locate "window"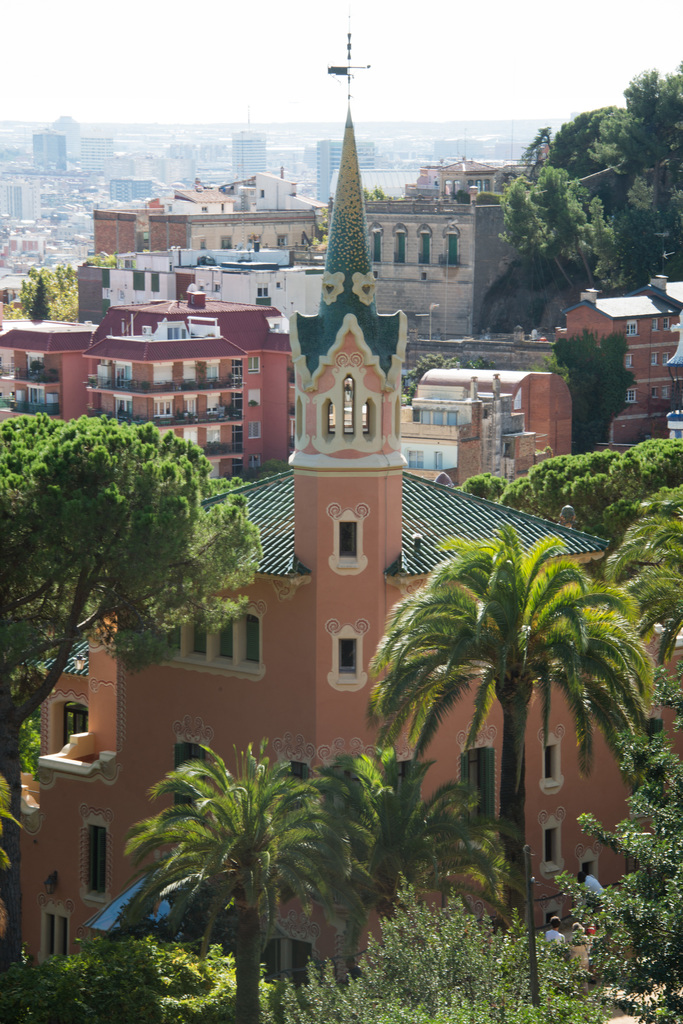
(x1=246, y1=348, x2=262, y2=377)
